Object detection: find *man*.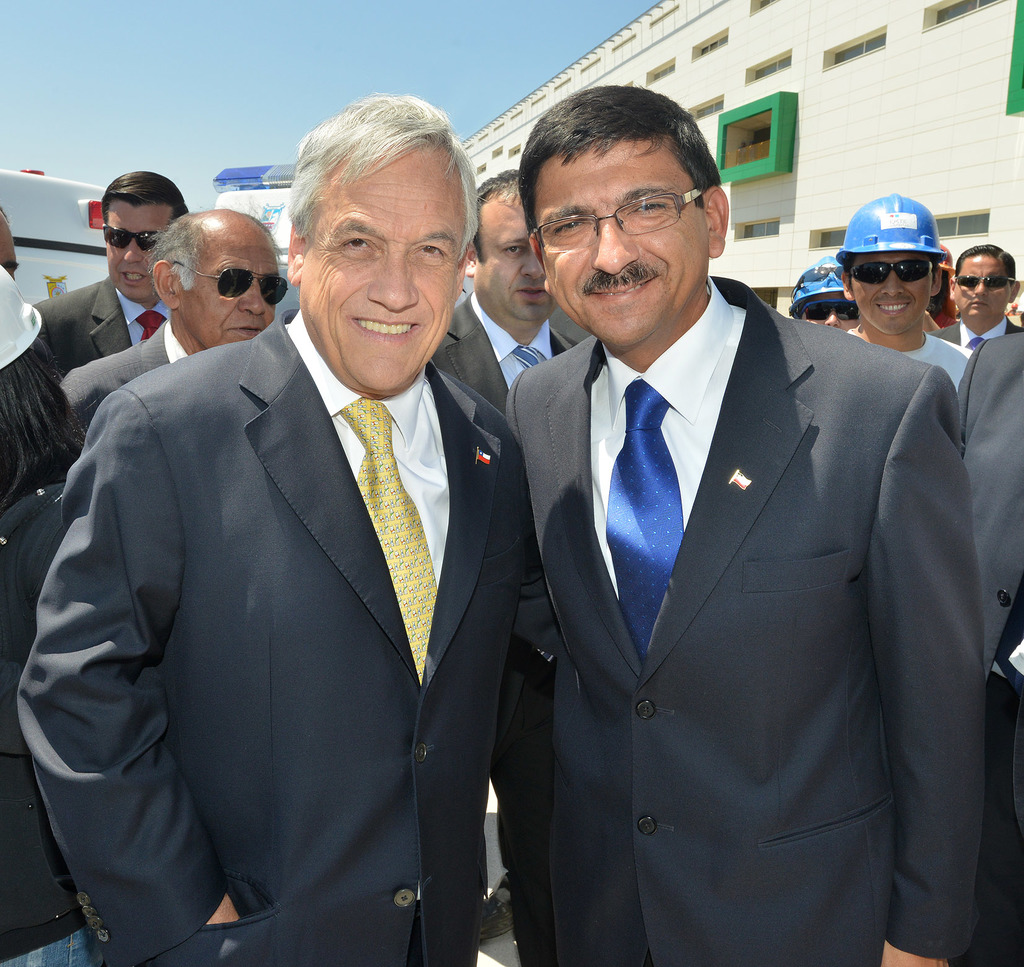
958:331:1023:966.
